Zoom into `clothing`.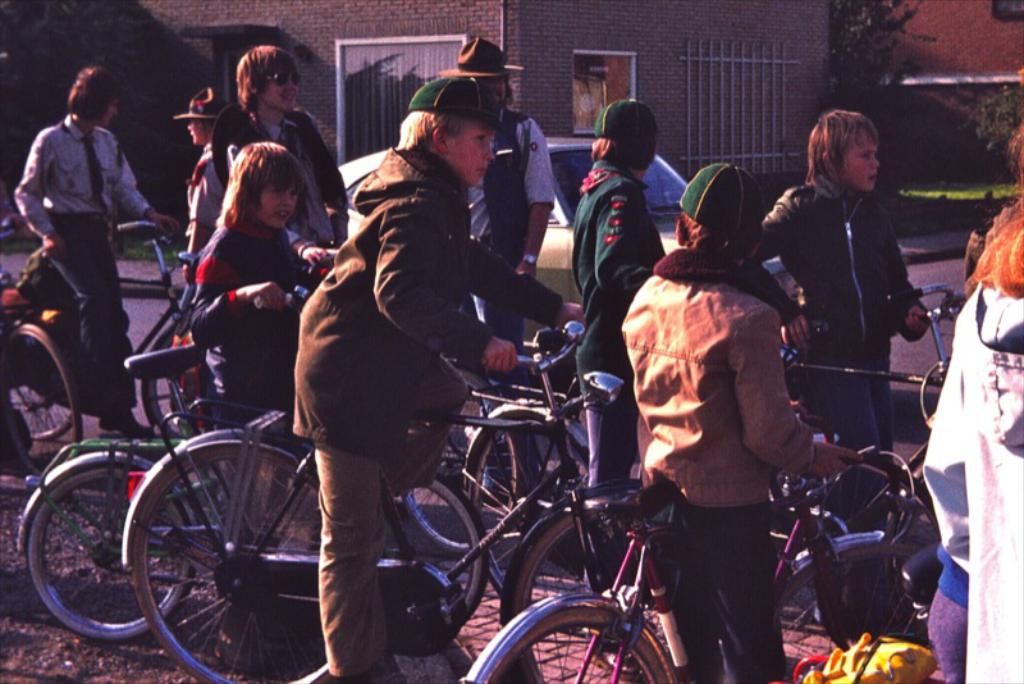
Zoom target: bbox(184, 138, 228, 238).
